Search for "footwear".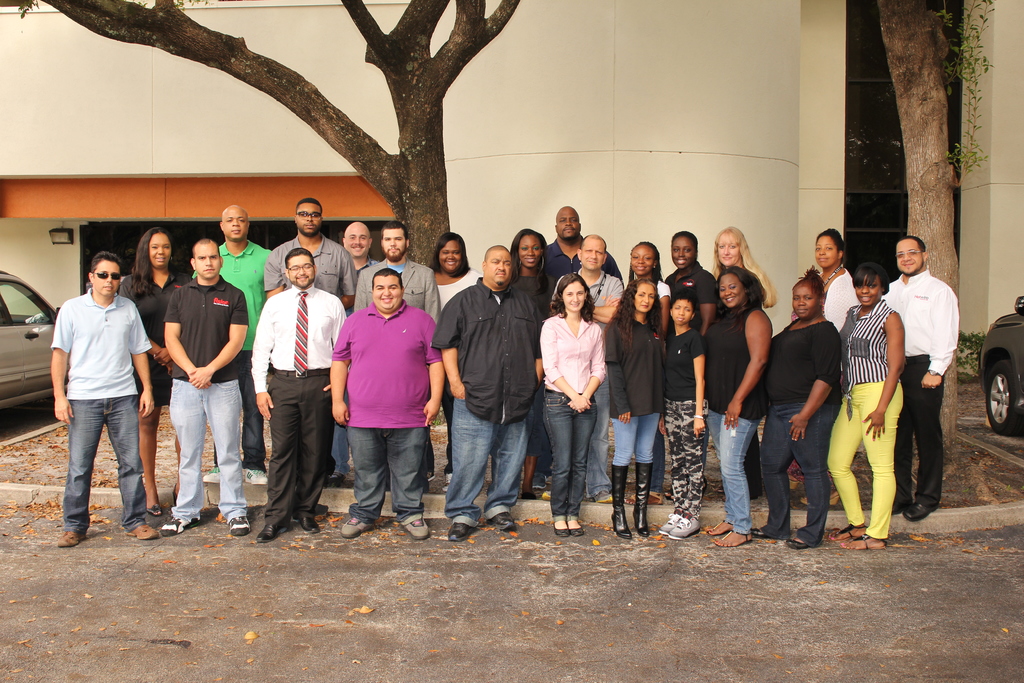
Found at x1=785 y1=540 x2=812 y2=549.
